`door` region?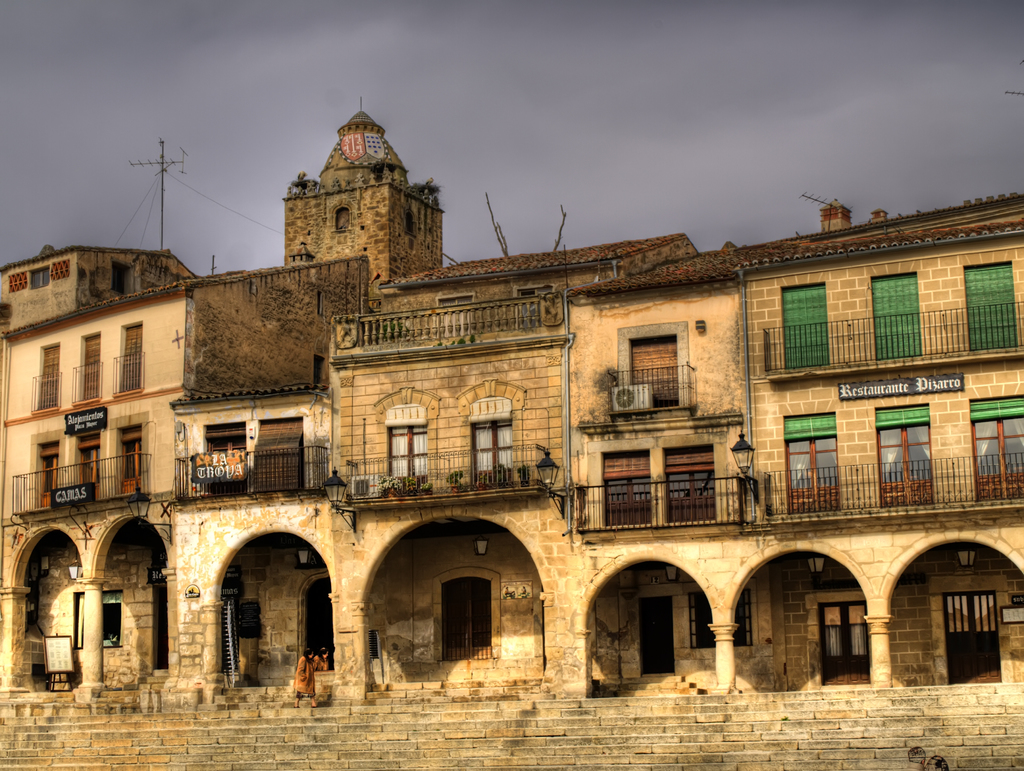
822,604,871,692
